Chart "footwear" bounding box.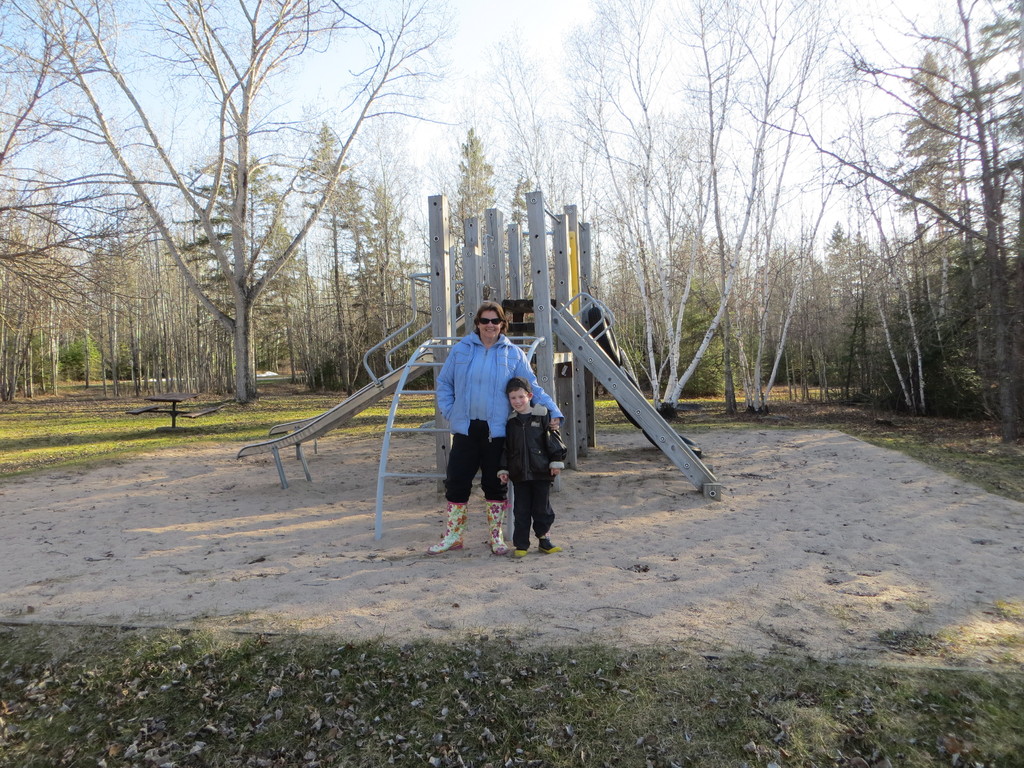
Charted: box=[426, 500, 465, 554].
